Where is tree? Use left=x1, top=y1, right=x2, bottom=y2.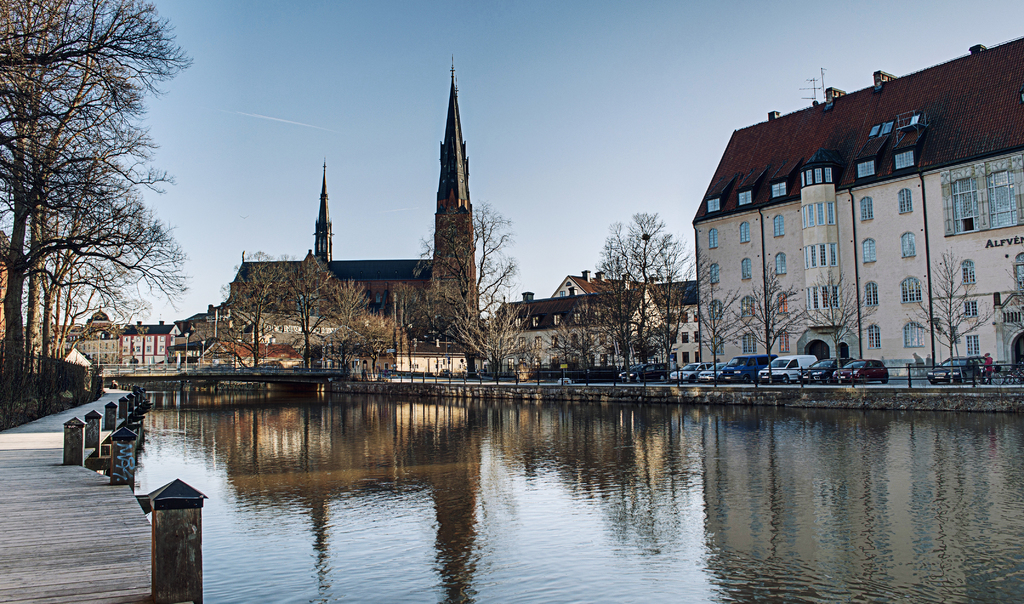
left=427, top=202, right=529, bottom=376.
